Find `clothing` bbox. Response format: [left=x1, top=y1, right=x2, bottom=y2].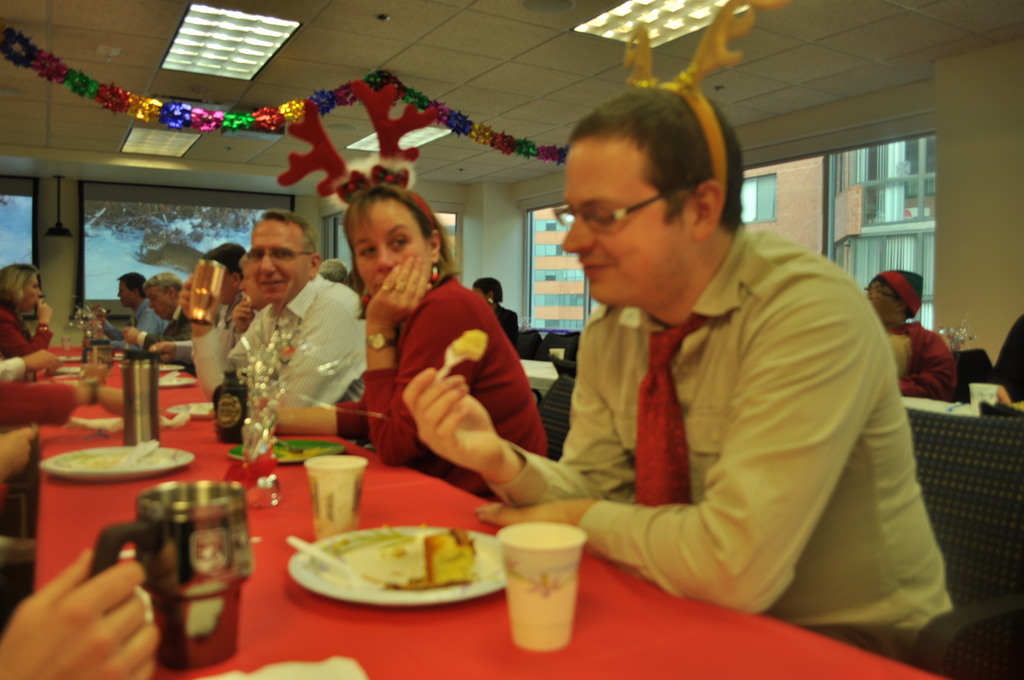
[left=331, top=276, right=554, bottom=495].
